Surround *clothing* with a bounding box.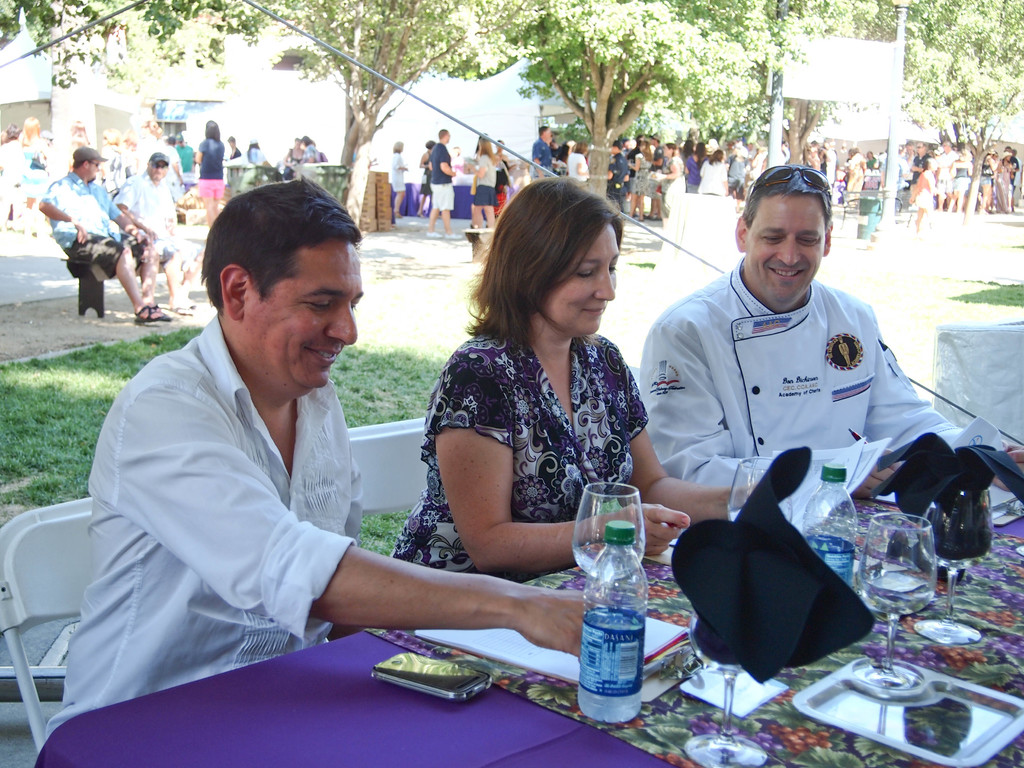
select_region(468, 152, 500, 191).
